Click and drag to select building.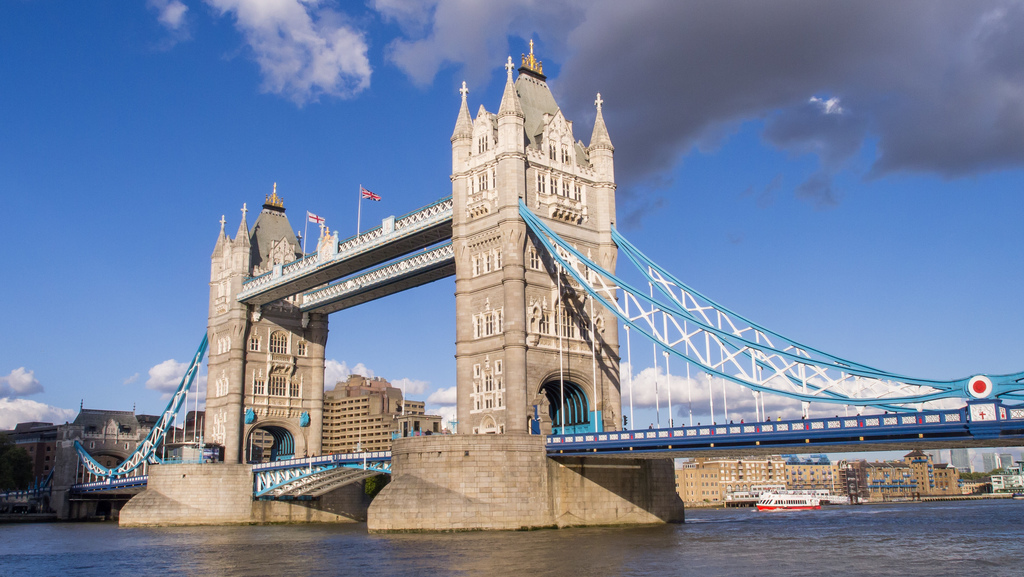
Selection: 671,466,724,513.
